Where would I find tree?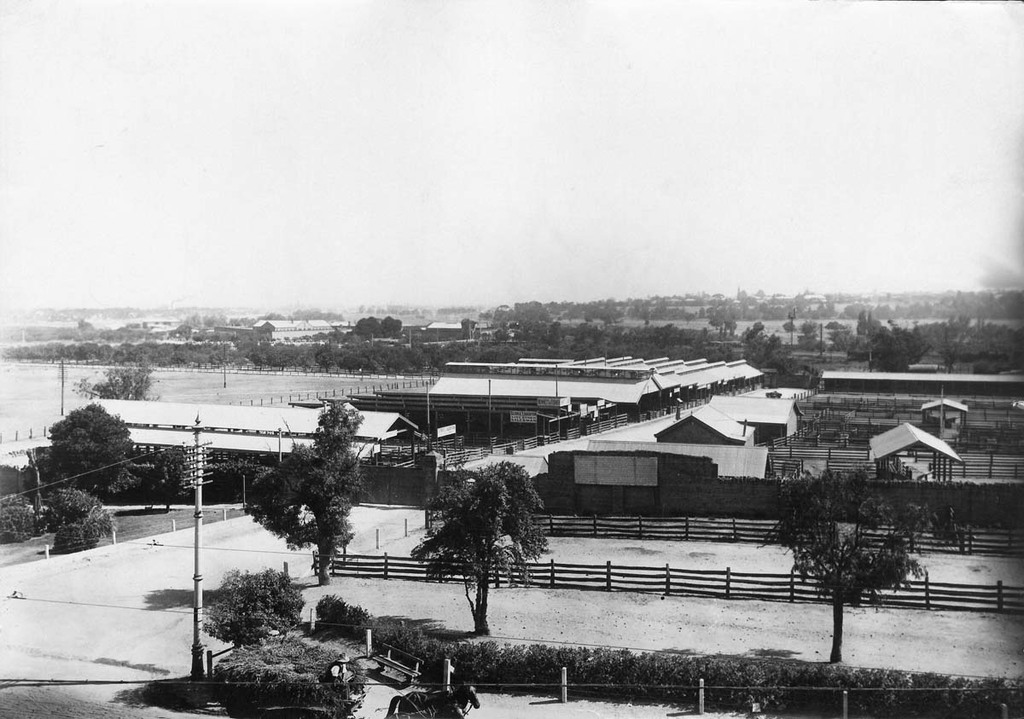
At <region>72, 356, 158, 399</region>.
